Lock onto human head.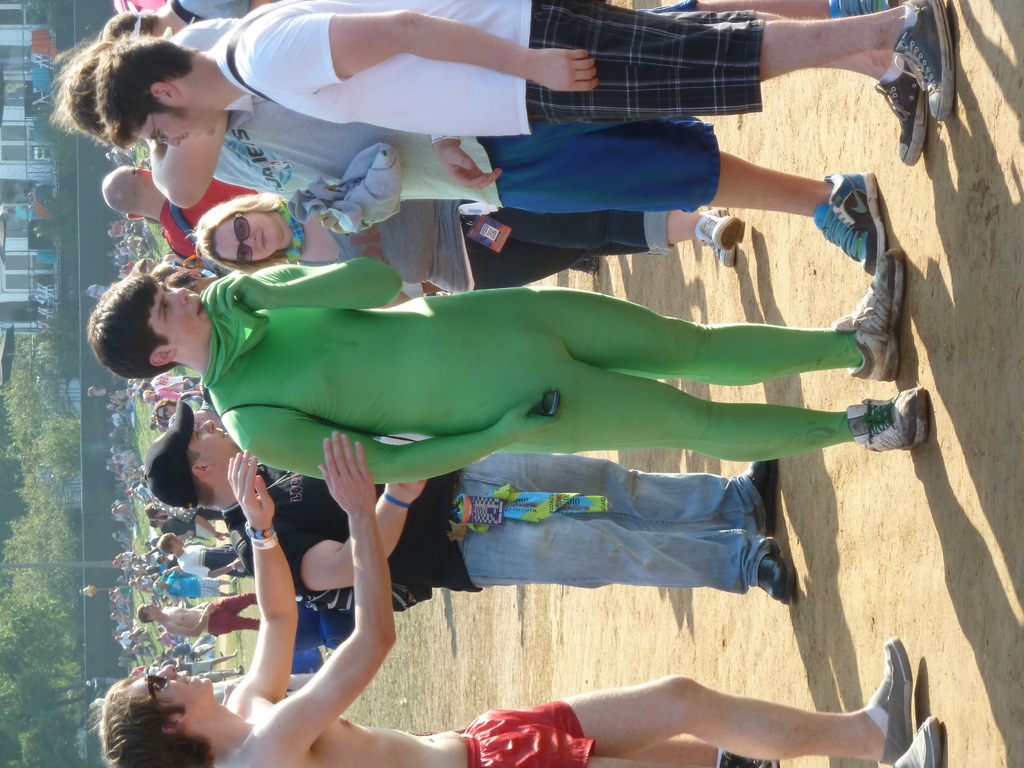
Locked: [x1=160, y1=538, x2=182, y2=556].
